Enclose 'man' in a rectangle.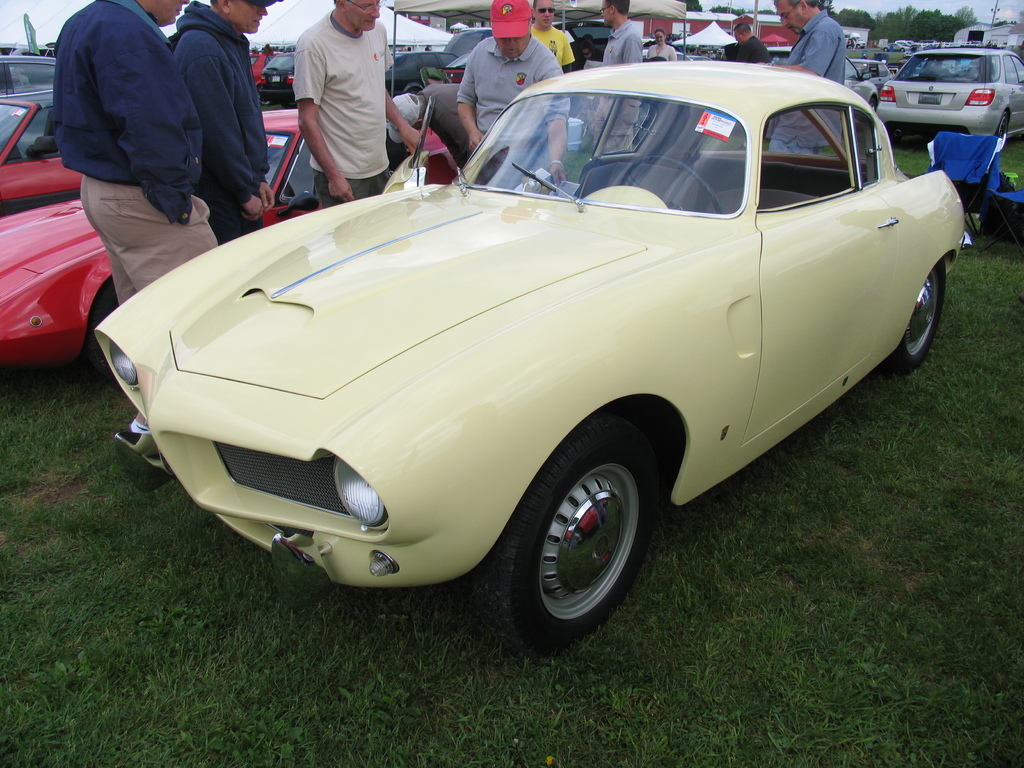
<box>164,0,284,241</box>.
